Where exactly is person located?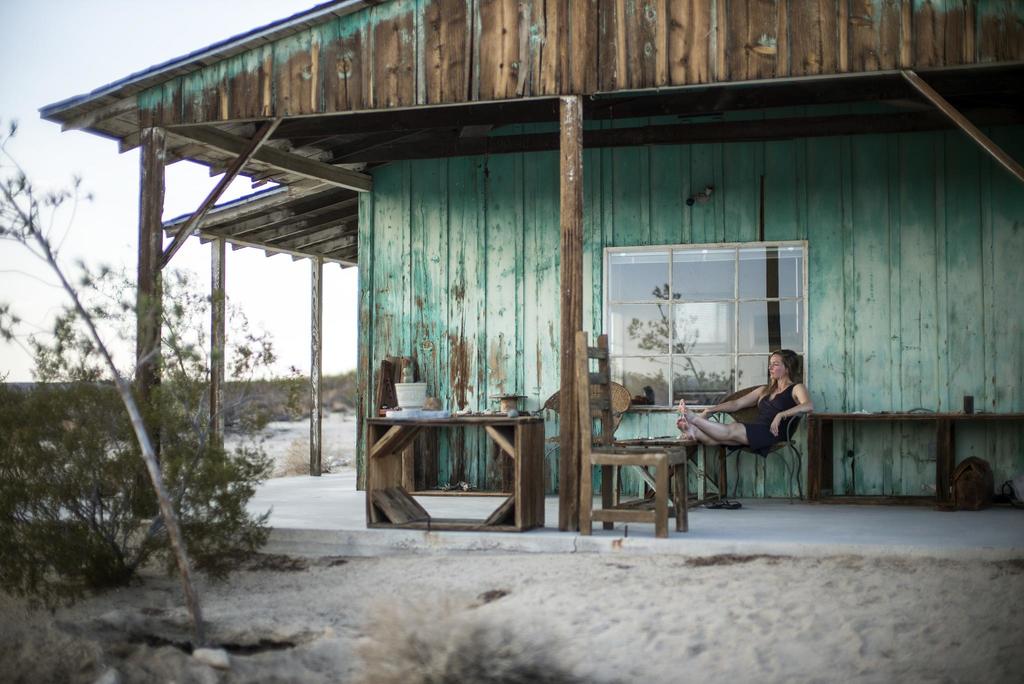
Its bounding box is region(672, 348, 815, 450).
